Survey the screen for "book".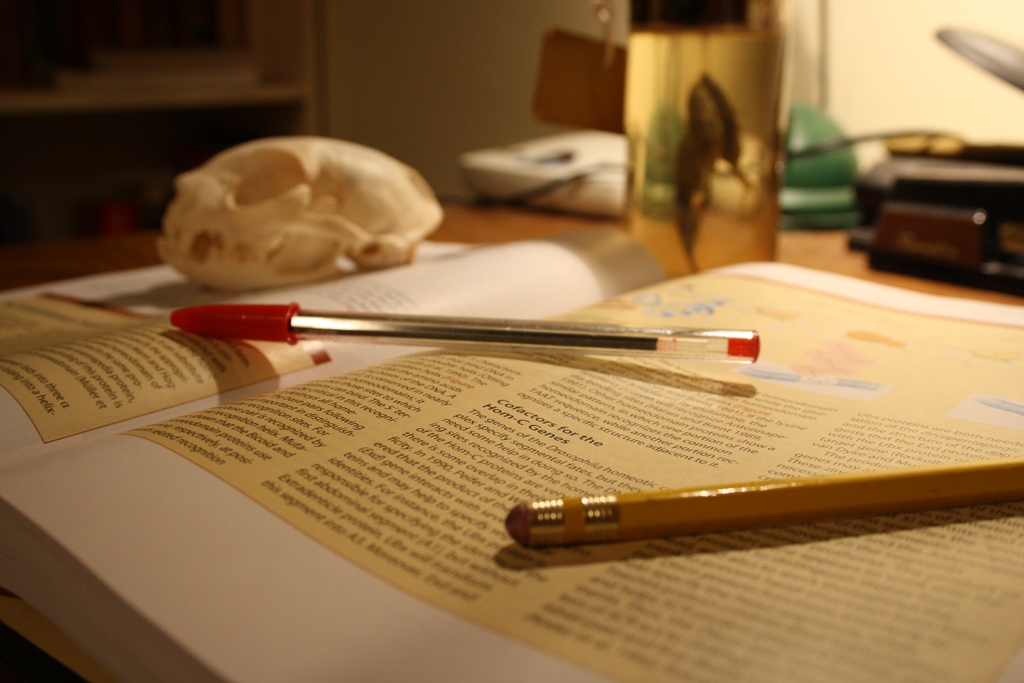
Survey found: Rect(74, 240, 1023, 630).
